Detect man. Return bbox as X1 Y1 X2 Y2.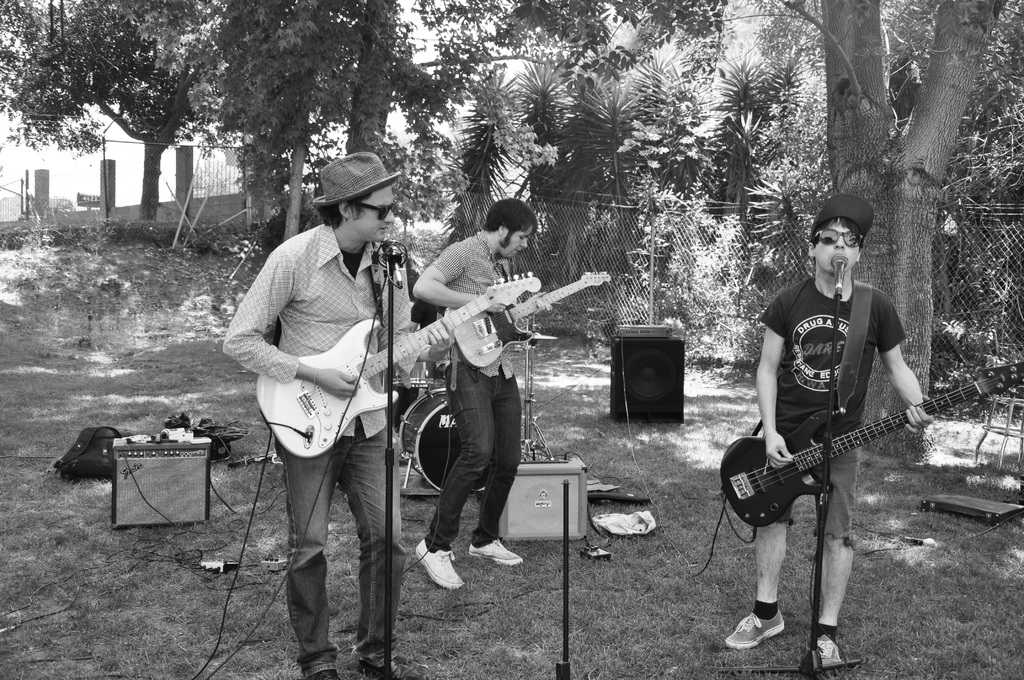
409 197 538 589.
